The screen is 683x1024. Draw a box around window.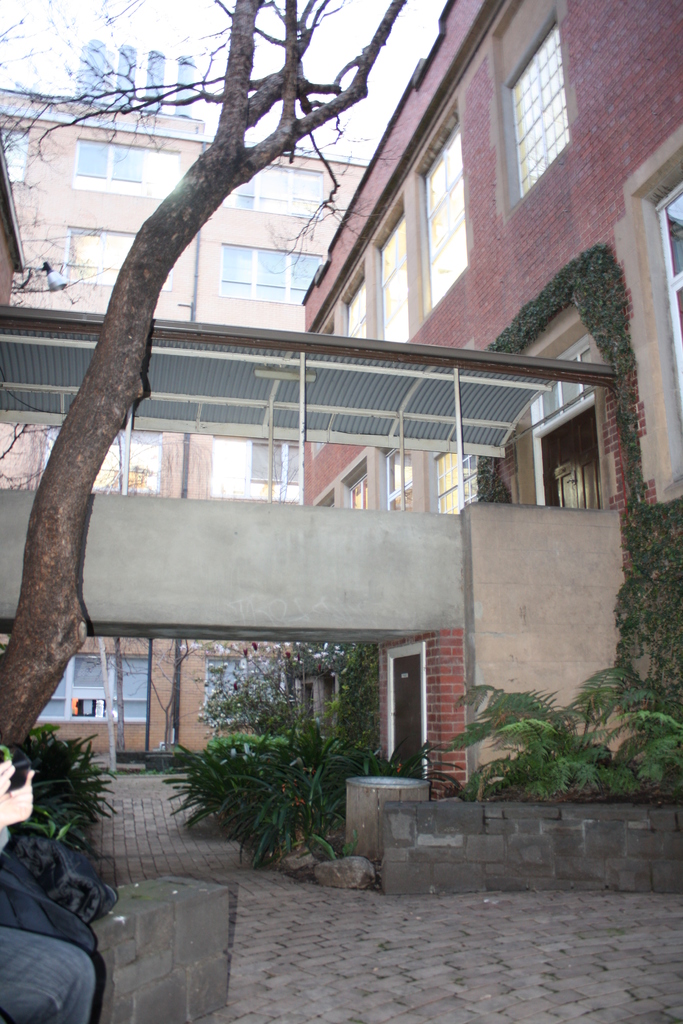
x1=514 y1=386 x2=620 y2=522.
